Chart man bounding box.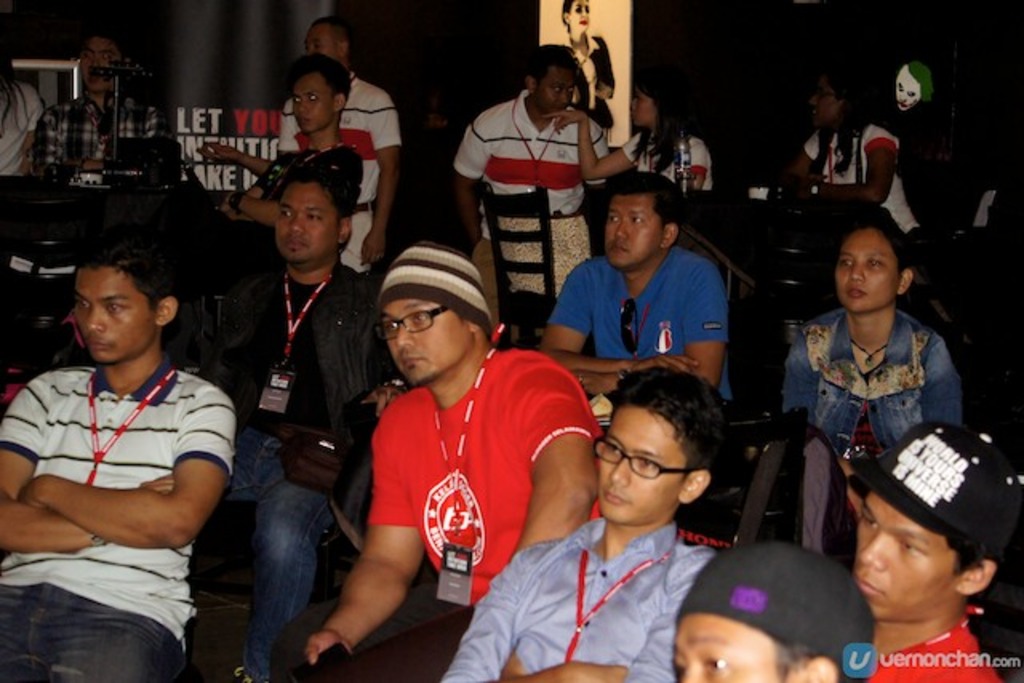
Charted: (x1=667, y1=549, x2=859, y2=681).
